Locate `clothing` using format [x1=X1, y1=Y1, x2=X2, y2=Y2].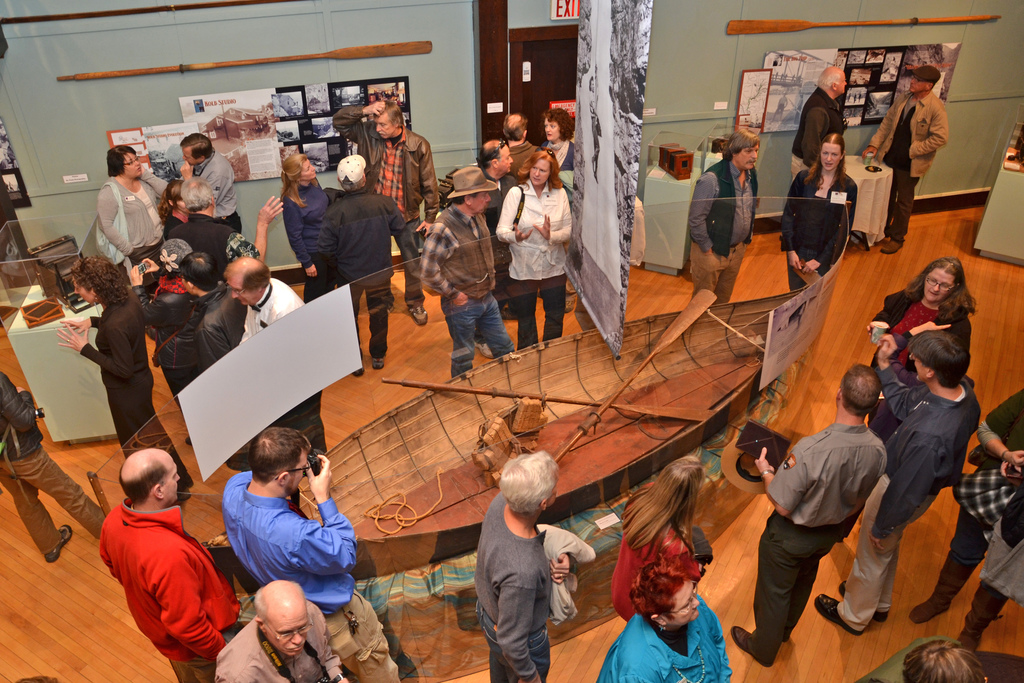
[x1=593, y1=587, x2=732, y2=682].
